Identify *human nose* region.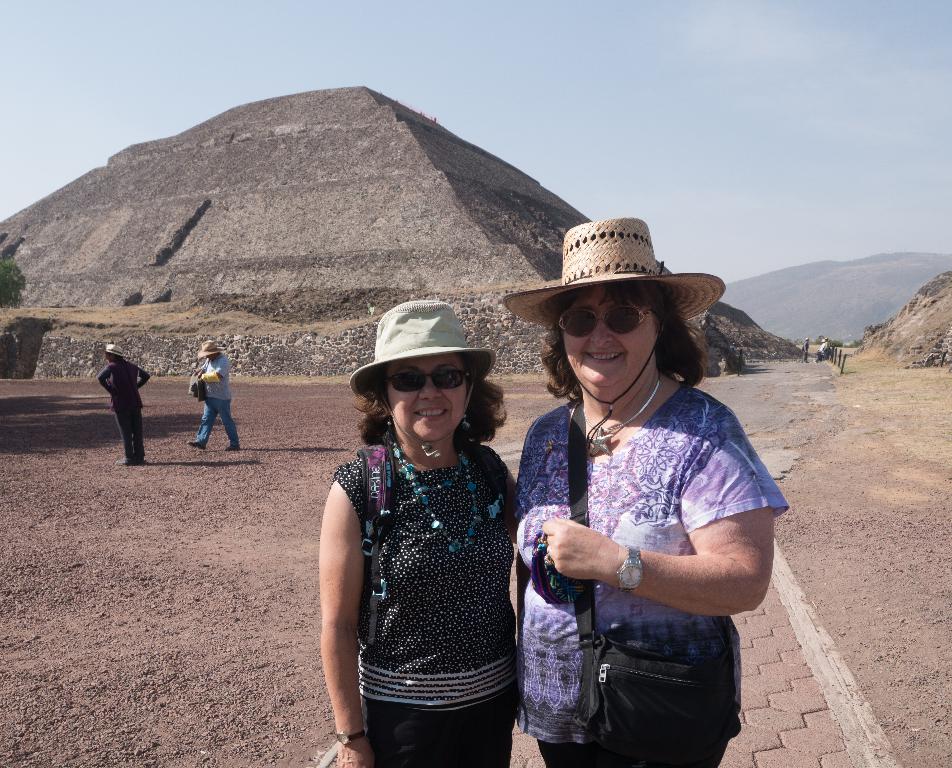
Region: rect(583, 314, 610, 347).
